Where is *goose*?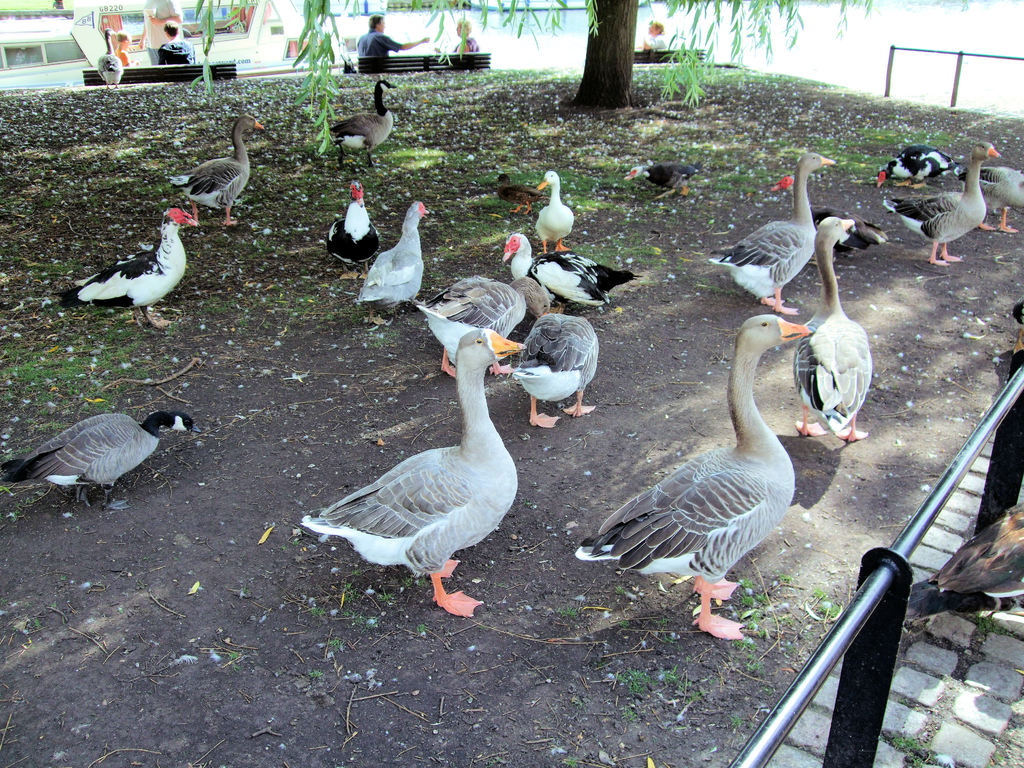
bbox(326, 182, 384, 282).
